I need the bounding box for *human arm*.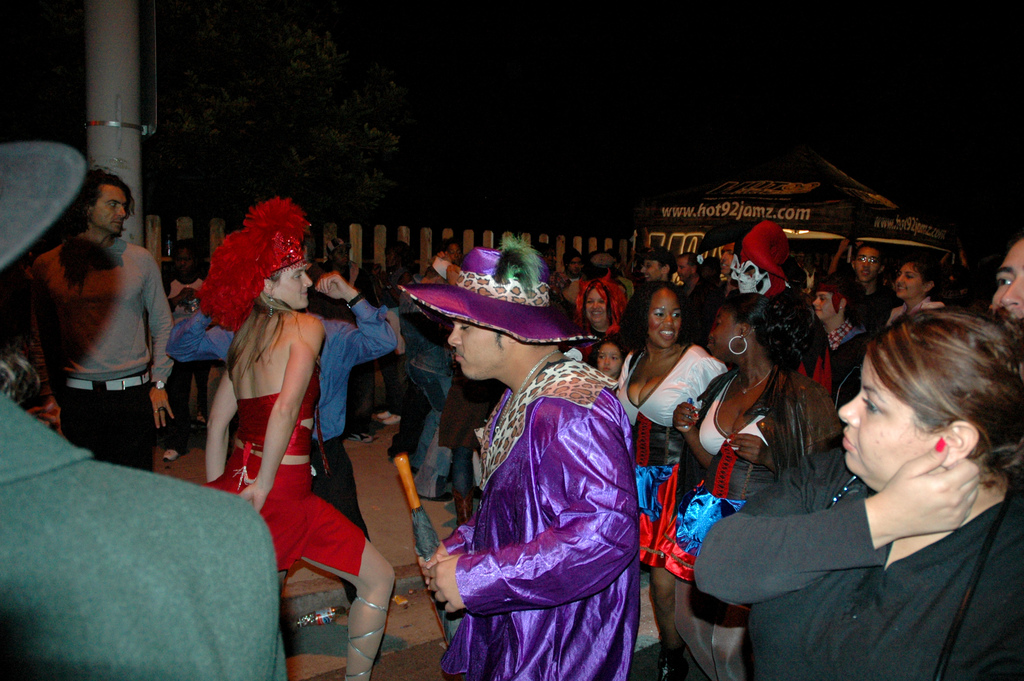
Here it is: {"x1": 673, "y1": 400, "x2": 715, "y2": 465}.
